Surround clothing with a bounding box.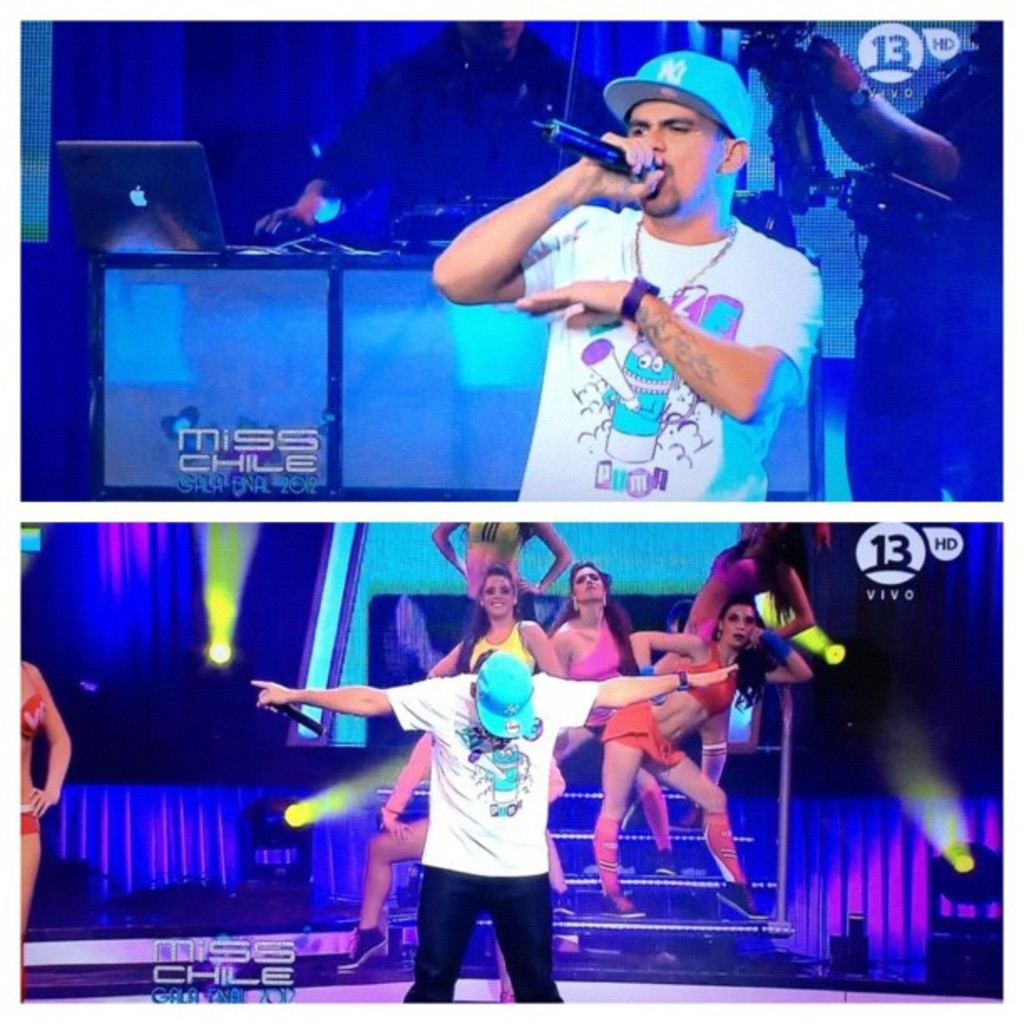
<bbox>465, 519, 524, 552</bbox>.
